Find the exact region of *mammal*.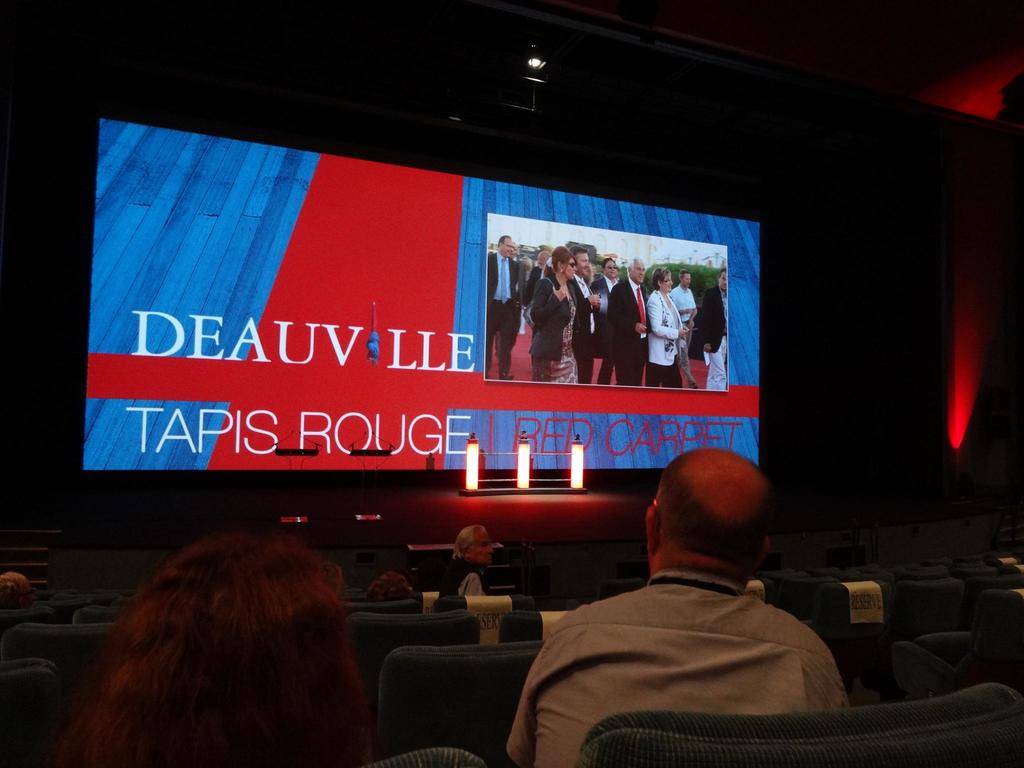
Exact region: rect(495, 241, 518, 362).
